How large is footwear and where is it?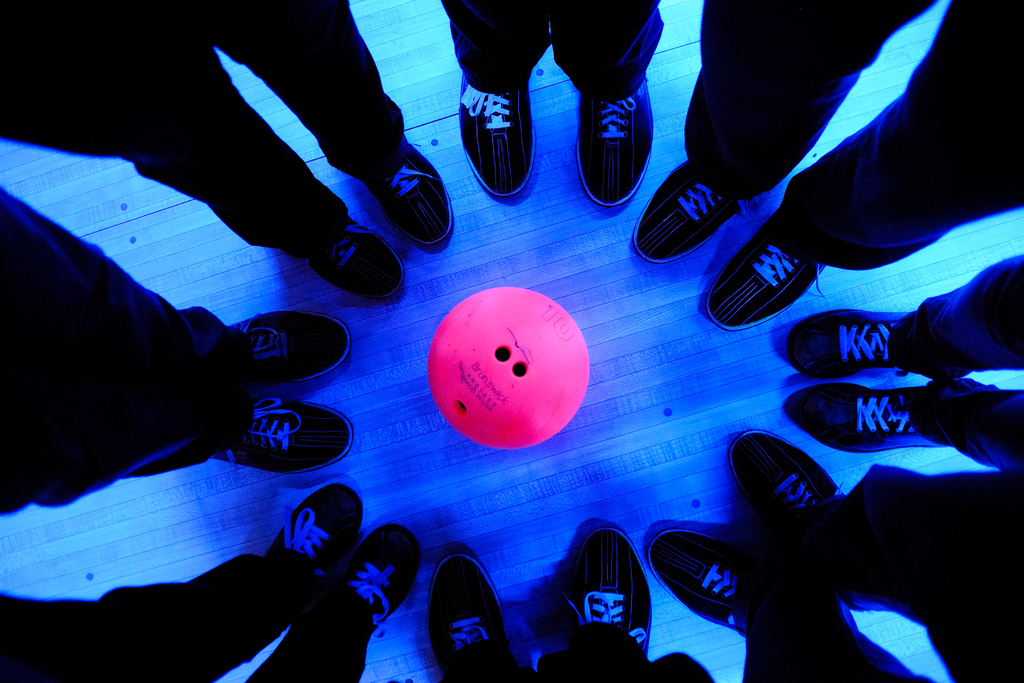
Bounding box: [228,399,355,475].
